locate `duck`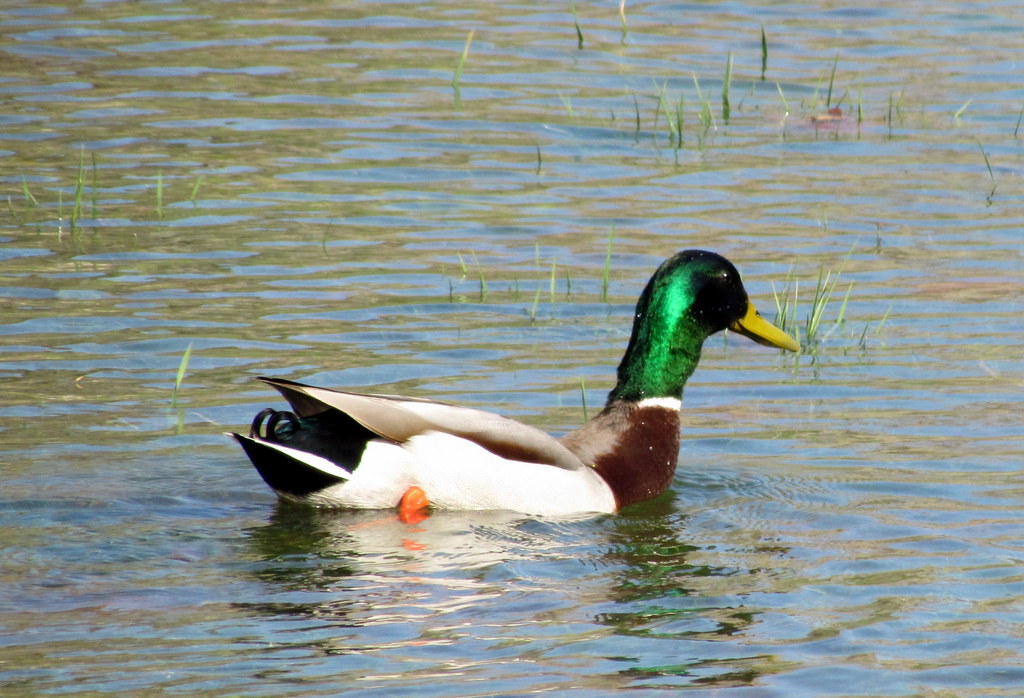
222/250/797/514
